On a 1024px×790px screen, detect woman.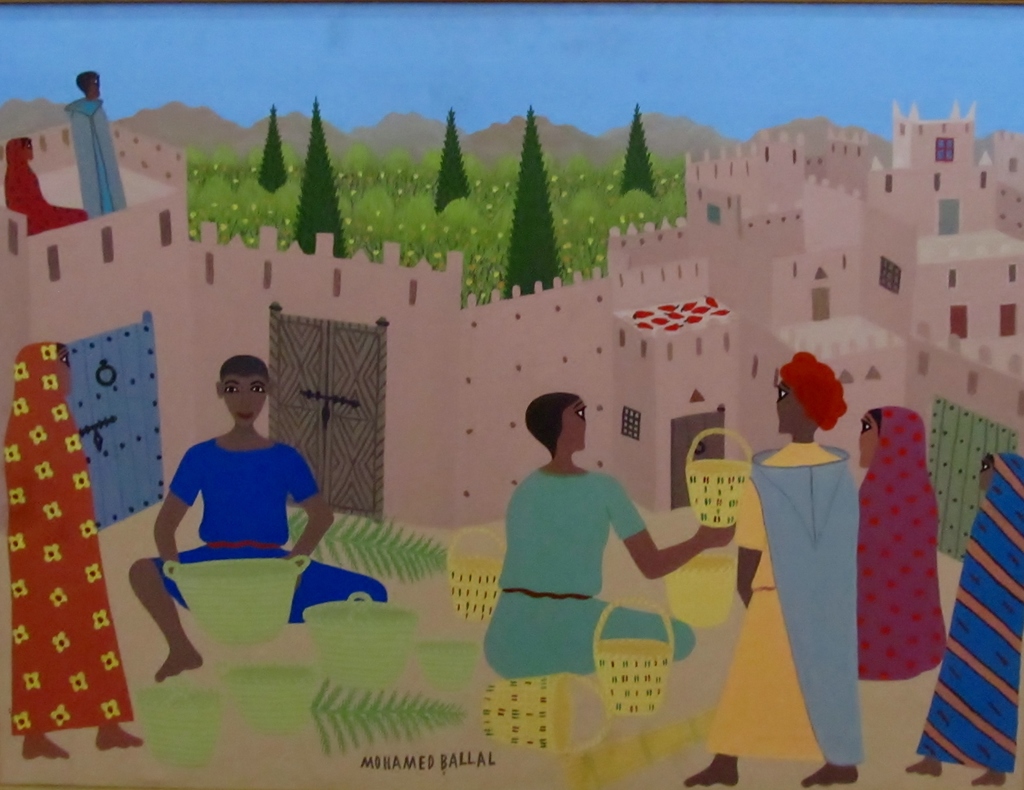
region(3, 139, 86, 237).
